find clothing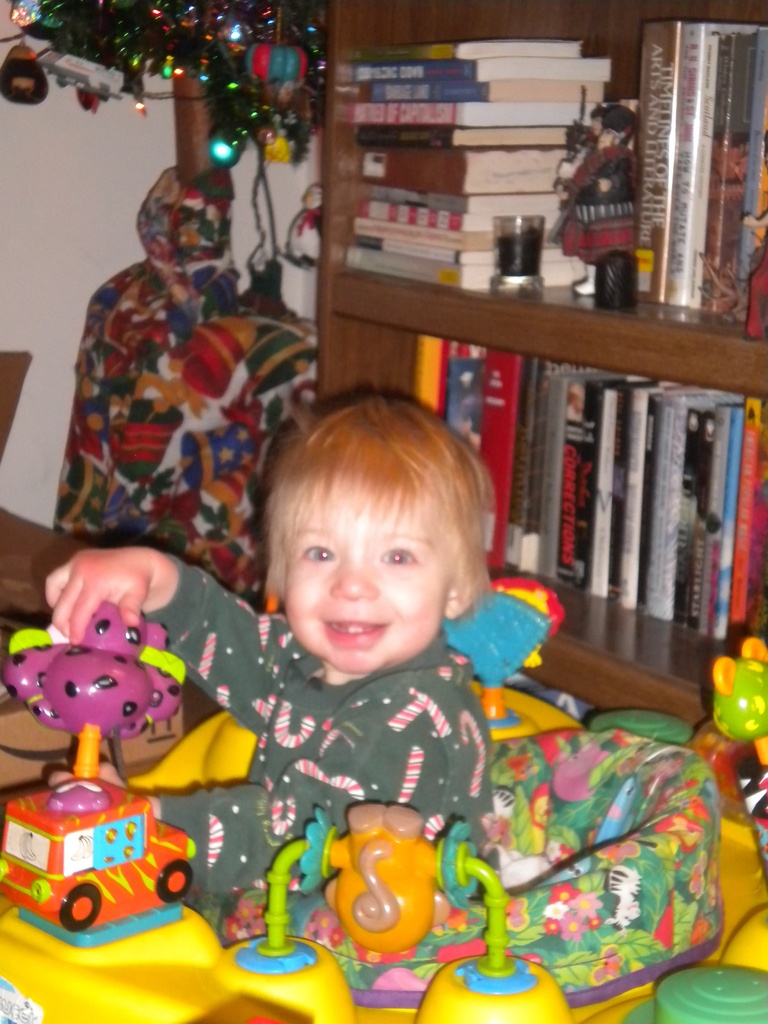
x1=147 y1=640 x2=502 y2=881
